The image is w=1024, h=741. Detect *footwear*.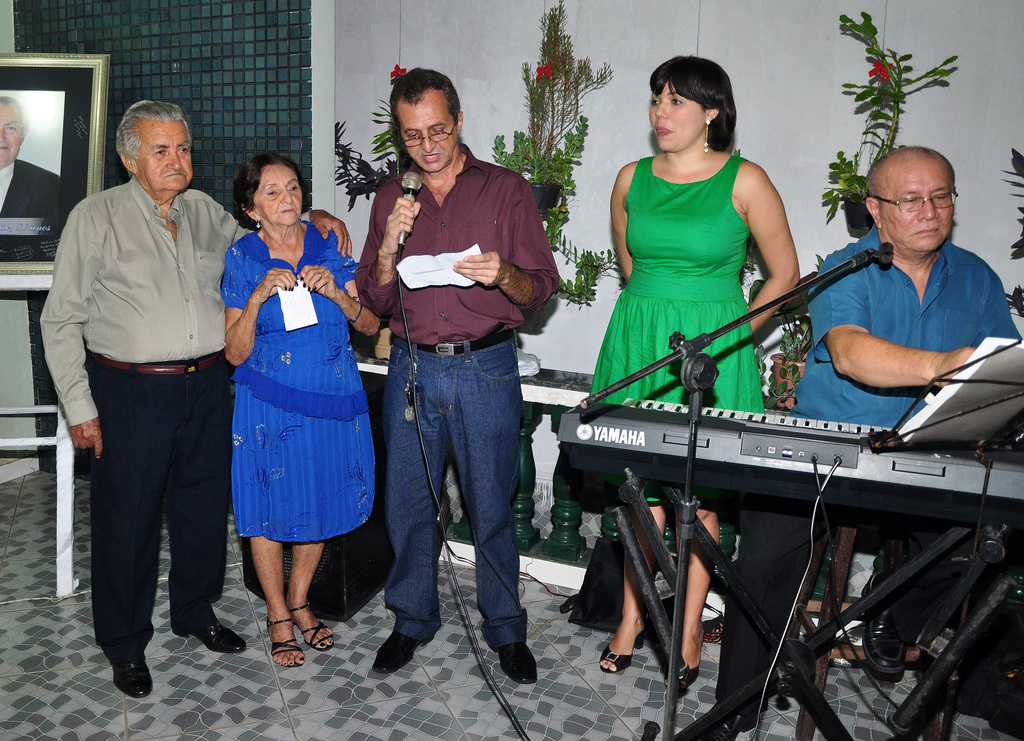
Detection: {"x1": 683, "y1": 705, "x2": 759, "y2": 740}.
